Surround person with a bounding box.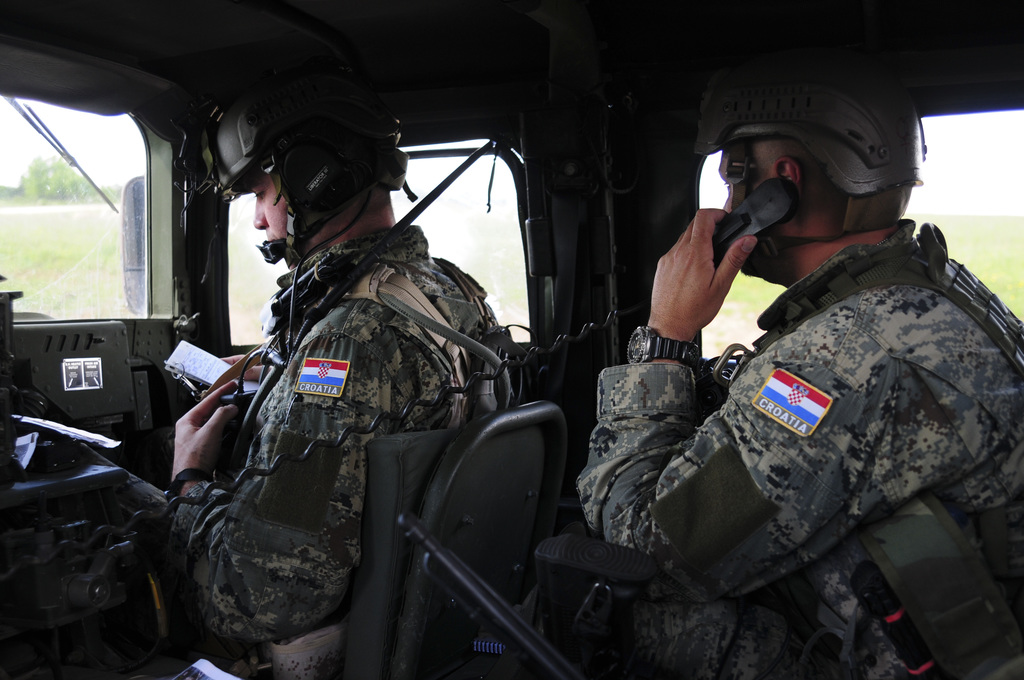
(left=173, top=60, right=530, bottom=679).
